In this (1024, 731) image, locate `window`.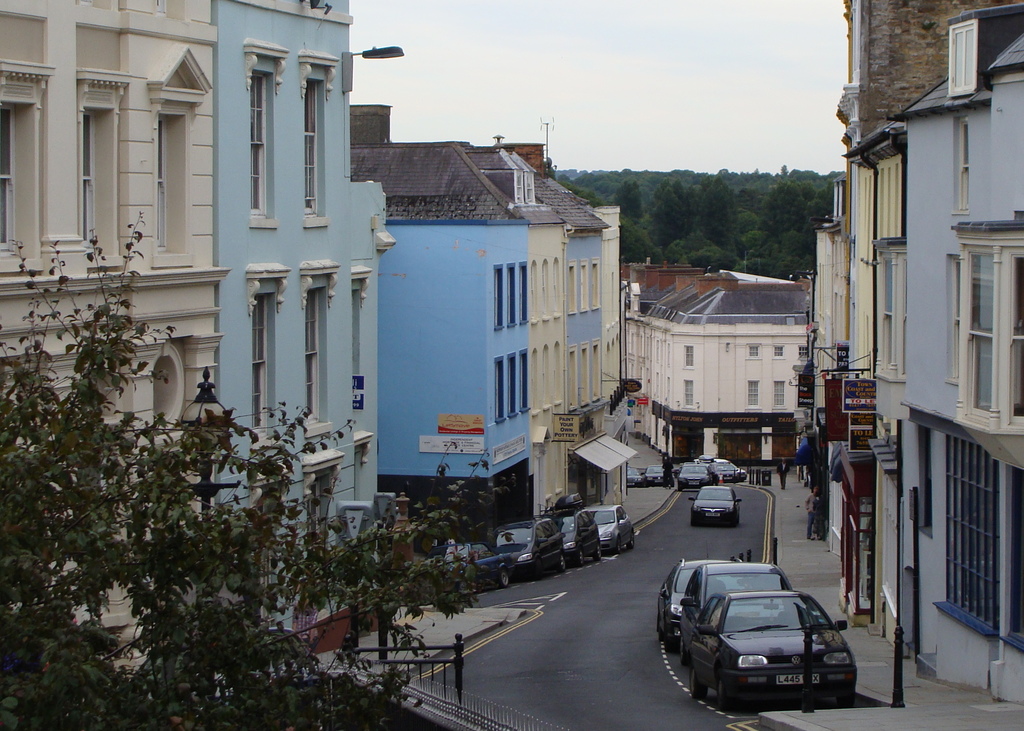
Bounding box: (left=0, top=63, right=43, bottom=264).
